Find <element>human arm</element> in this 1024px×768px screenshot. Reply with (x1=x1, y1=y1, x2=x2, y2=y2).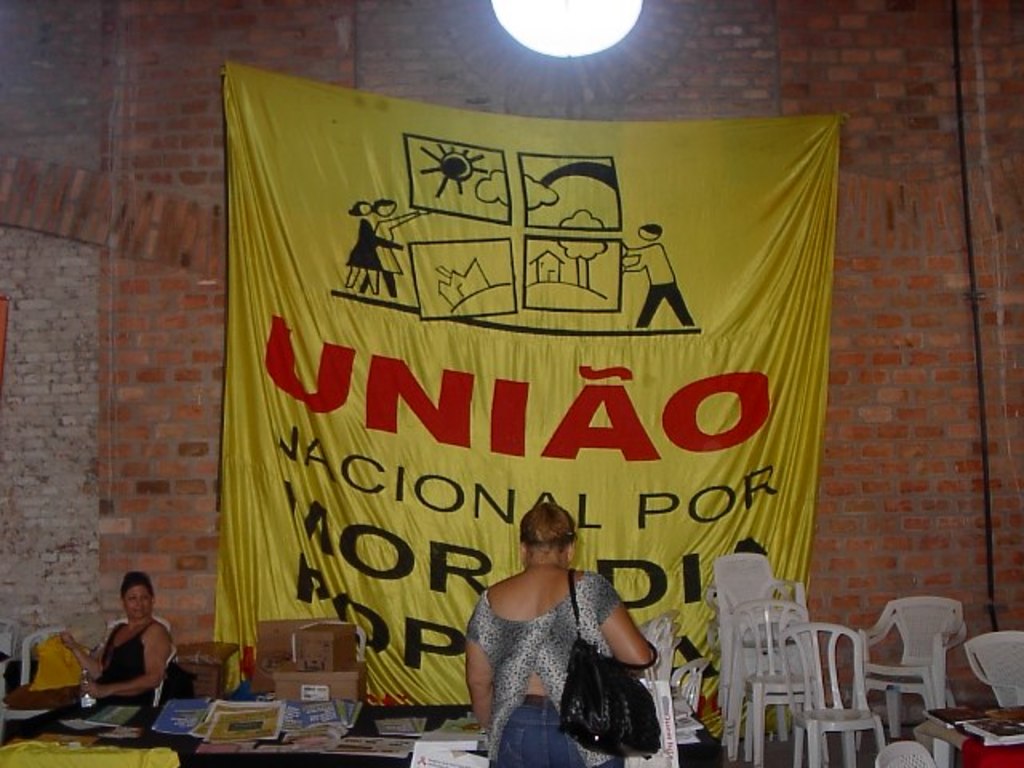
(x1=64, y1=622, x2=122, y2=680).
